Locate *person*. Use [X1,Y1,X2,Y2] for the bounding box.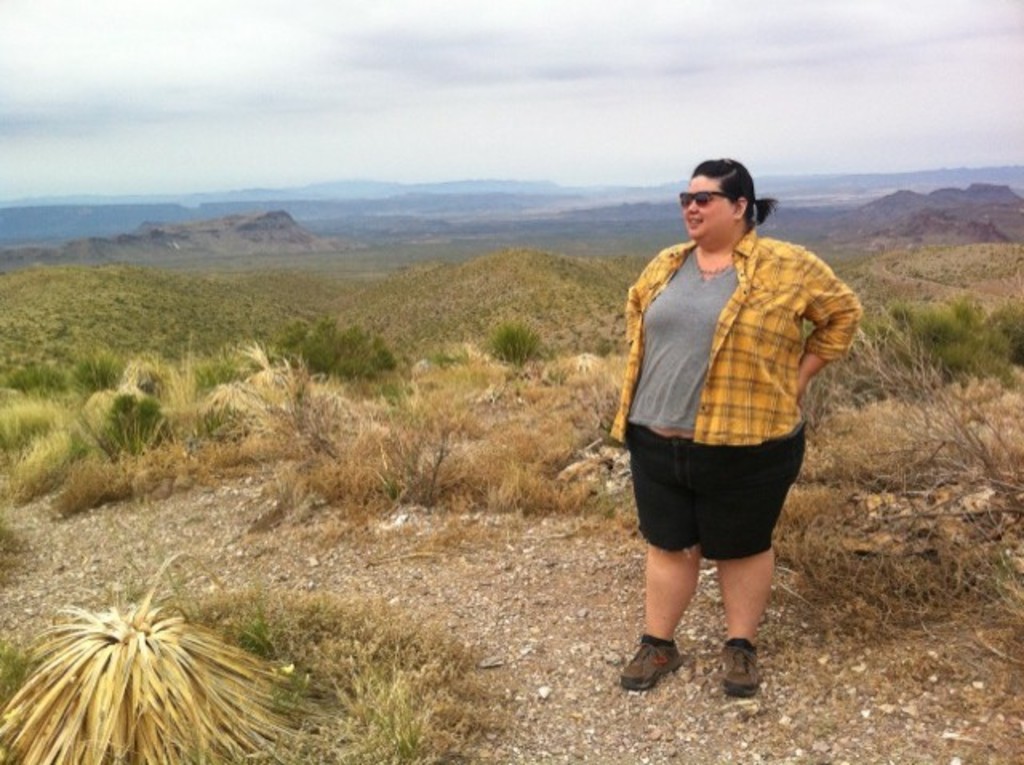
[606,147,853,699].
